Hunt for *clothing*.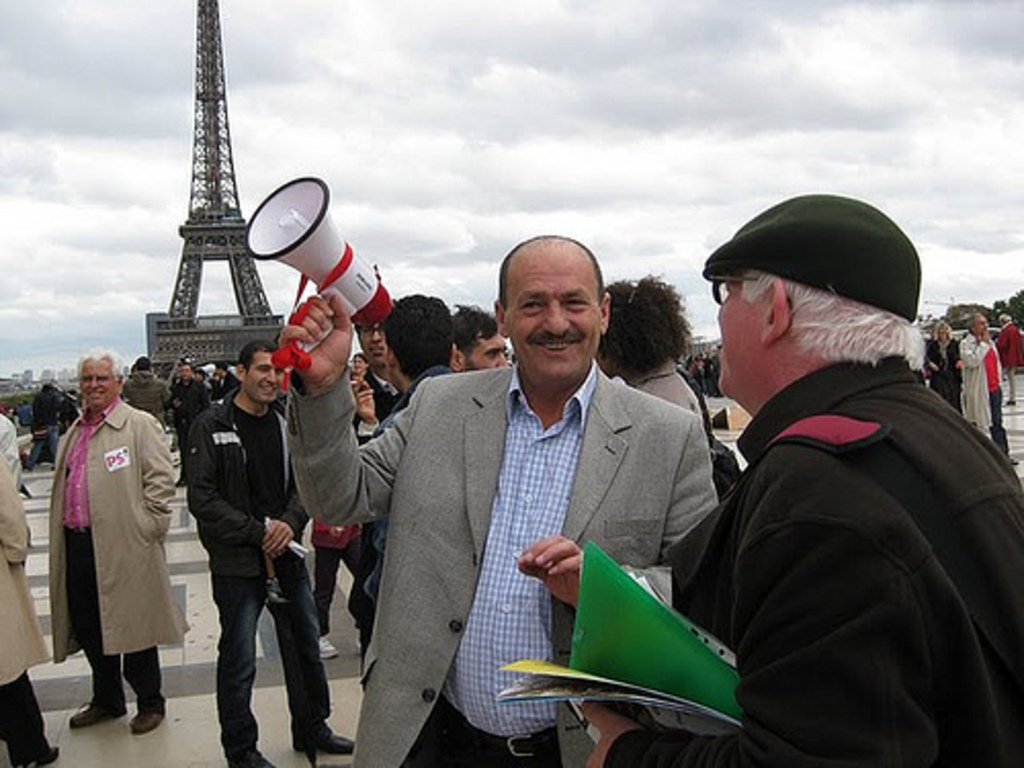
Hunted down at detection(29, 395, 68, 469).
